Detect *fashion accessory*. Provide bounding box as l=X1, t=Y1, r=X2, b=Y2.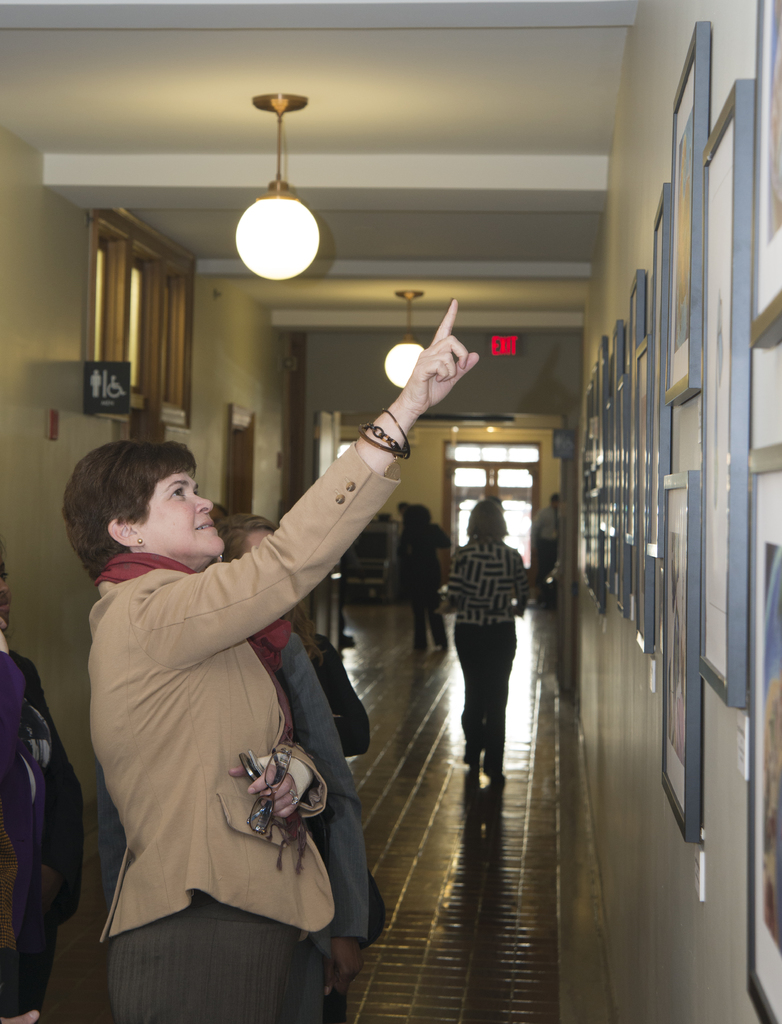
l=138, t=540, r=145, b=547.
